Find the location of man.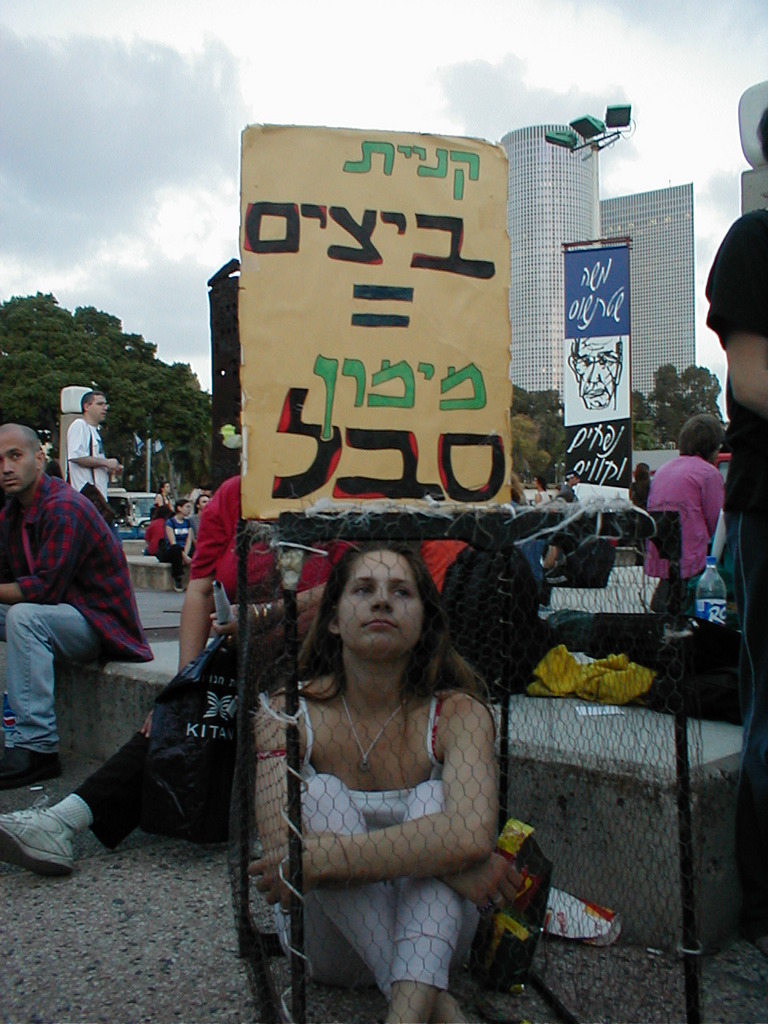
Location: bbox=[557, 466, 583, 512].
